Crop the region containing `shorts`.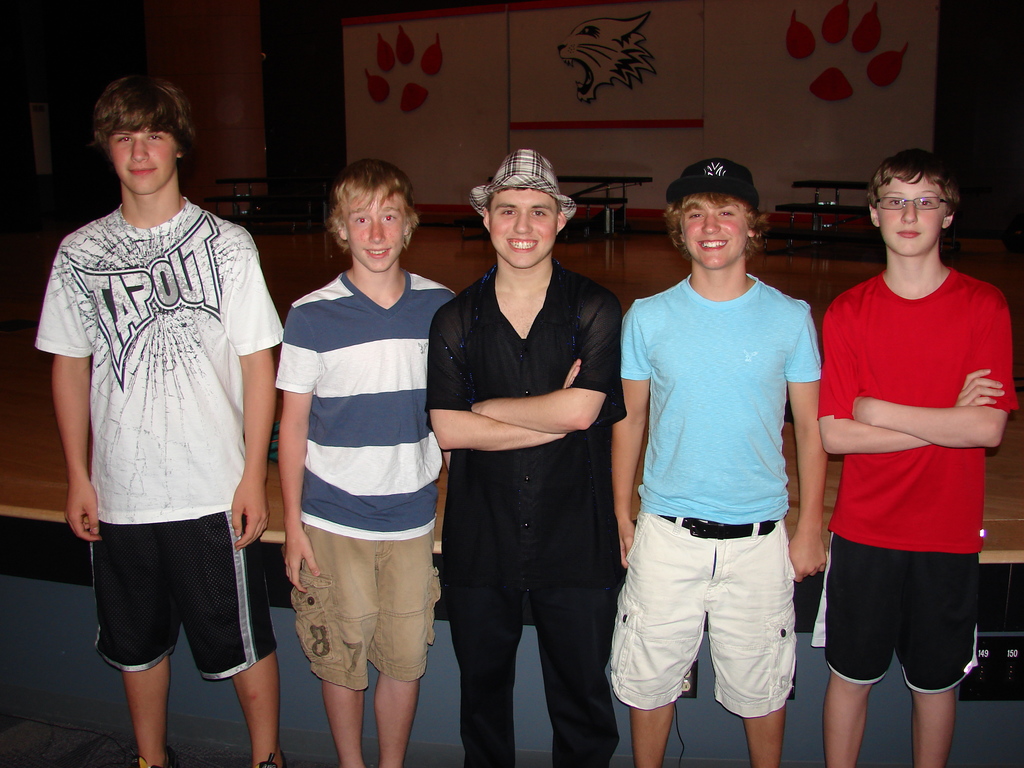
Crop region: left=609, top=516, right=799, bottom=717.
